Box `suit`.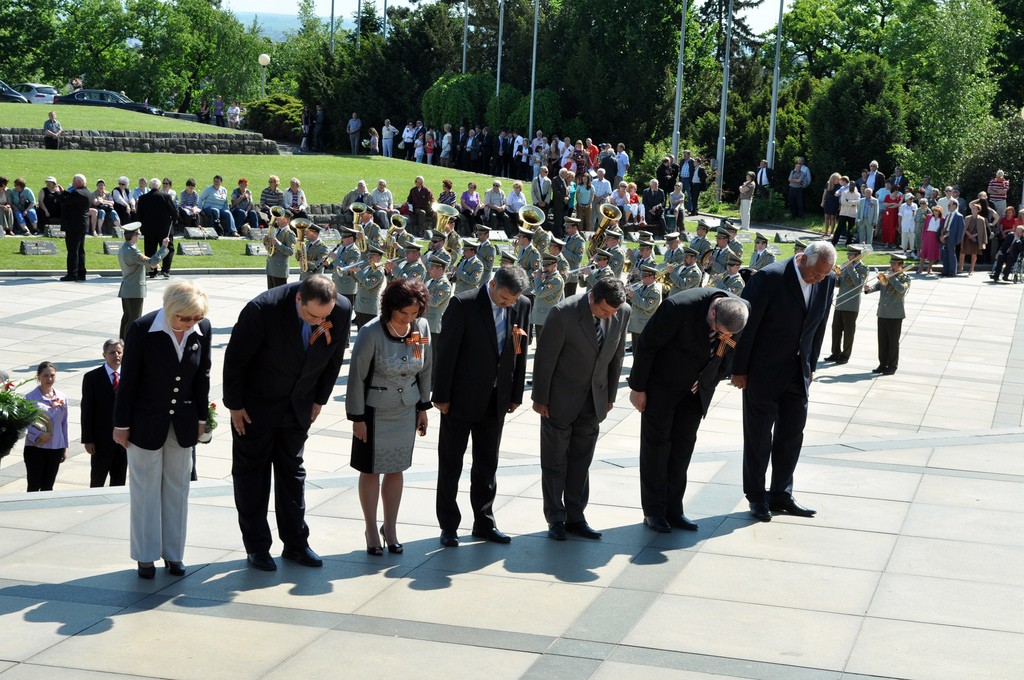
BBox(752, 247, 774, 275).
